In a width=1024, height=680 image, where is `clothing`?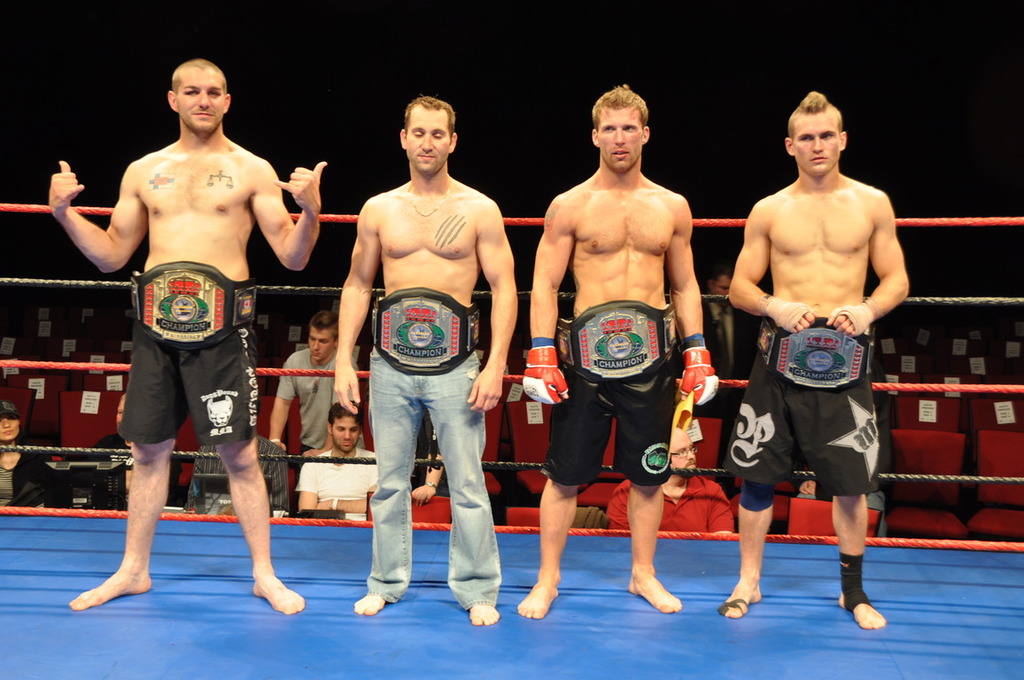
293:438:386:514.
